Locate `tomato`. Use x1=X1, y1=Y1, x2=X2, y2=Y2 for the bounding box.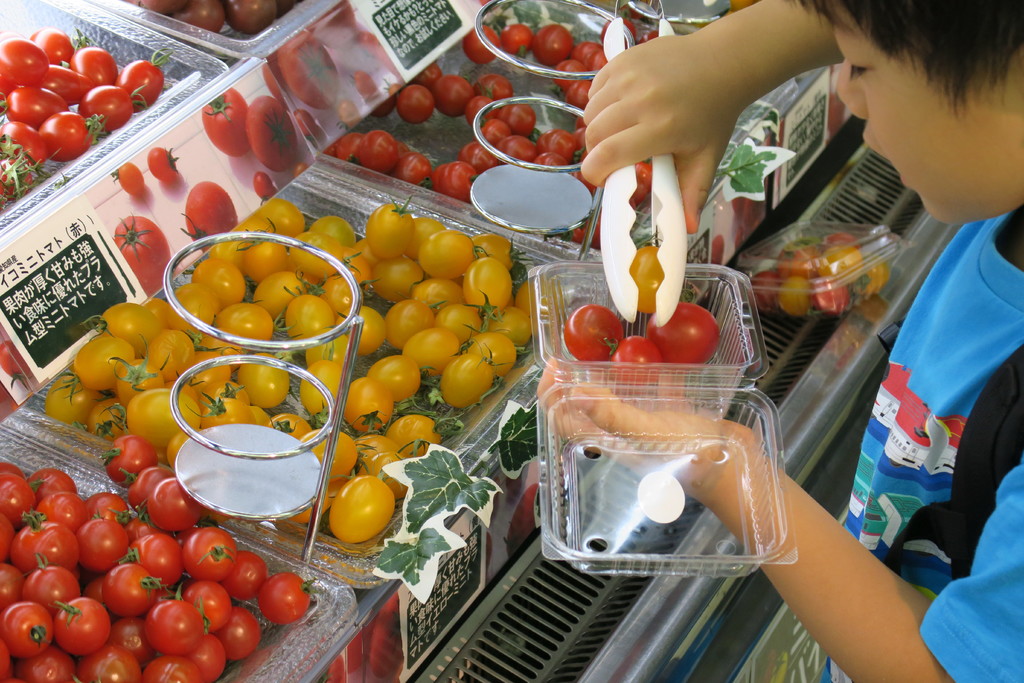
x1=576, y1=42, x2=602, y2=57.
